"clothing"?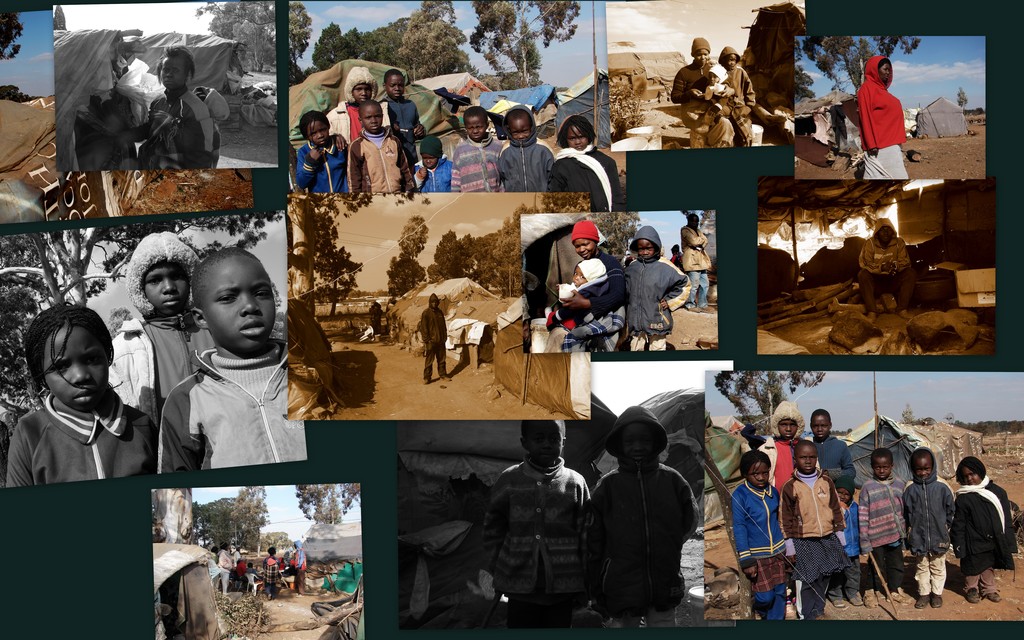
crop(670, 60, 712, 143)
